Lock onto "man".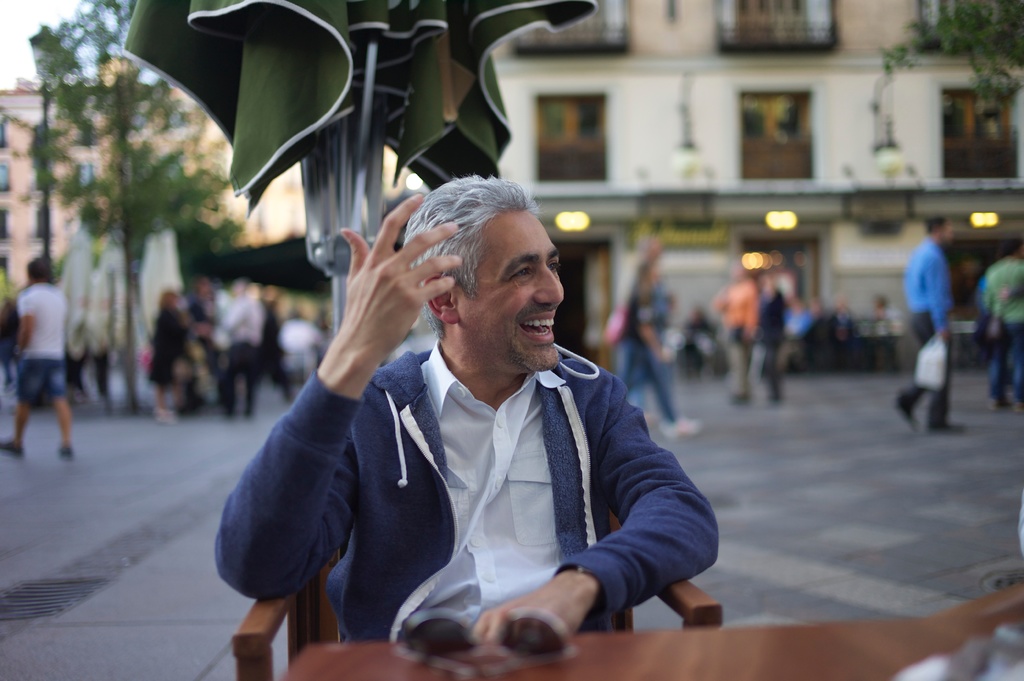
Locked: detection(0, 253, 79, 462).
